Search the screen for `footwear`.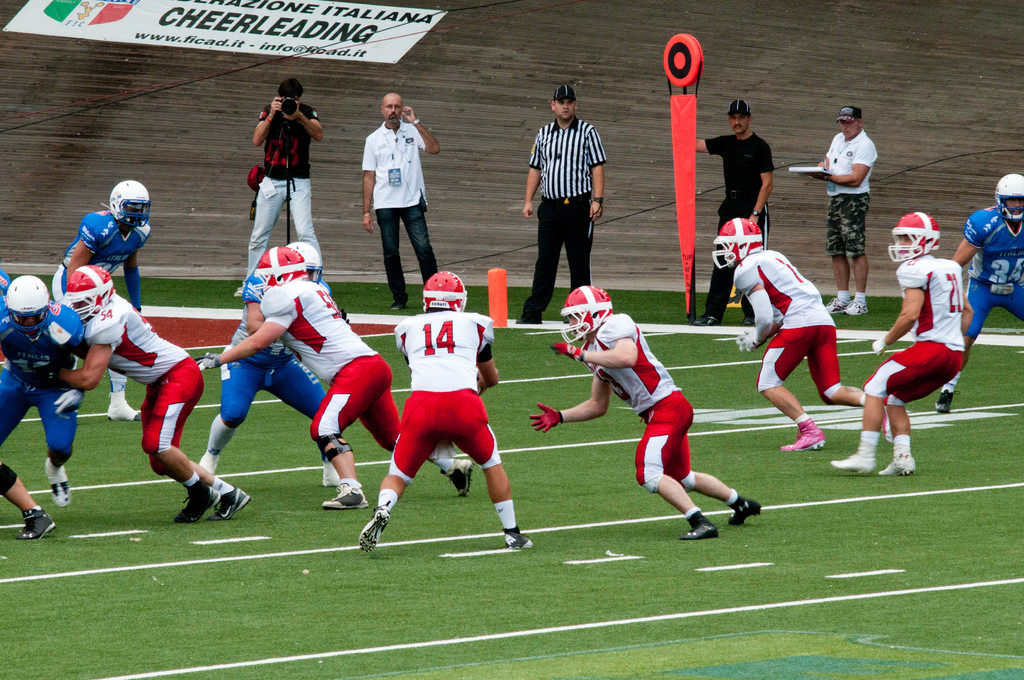
Found at box=[106, 394, 145, 421].
